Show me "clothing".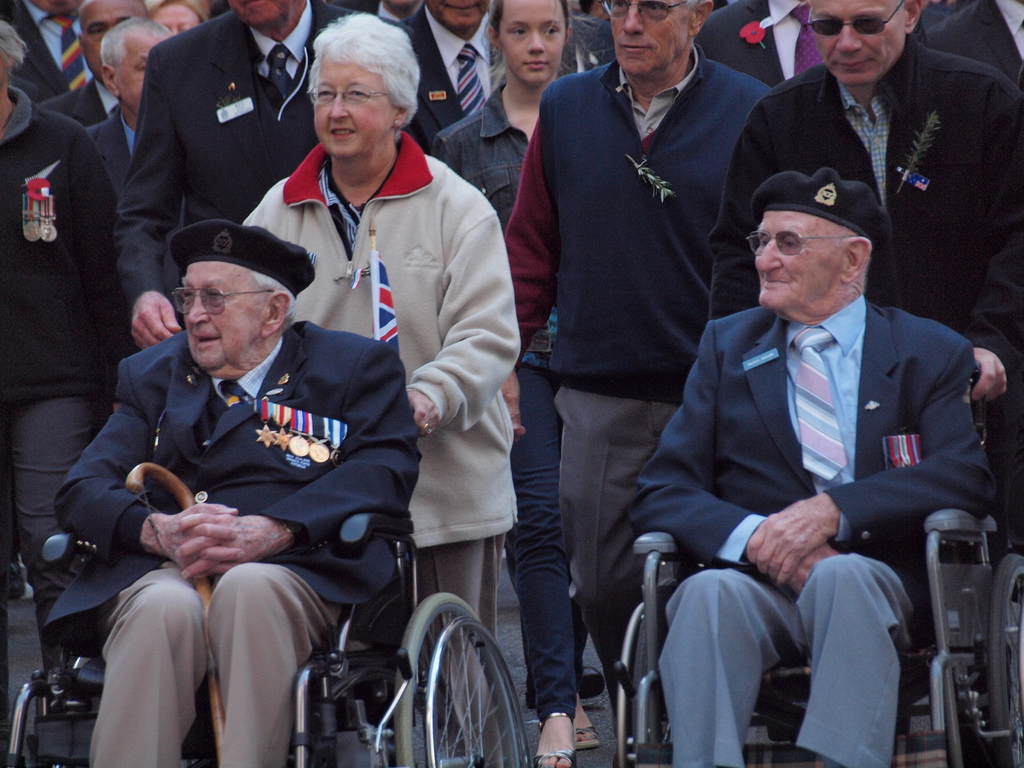
"clothing" is here: [442, 92, 589, 725].
